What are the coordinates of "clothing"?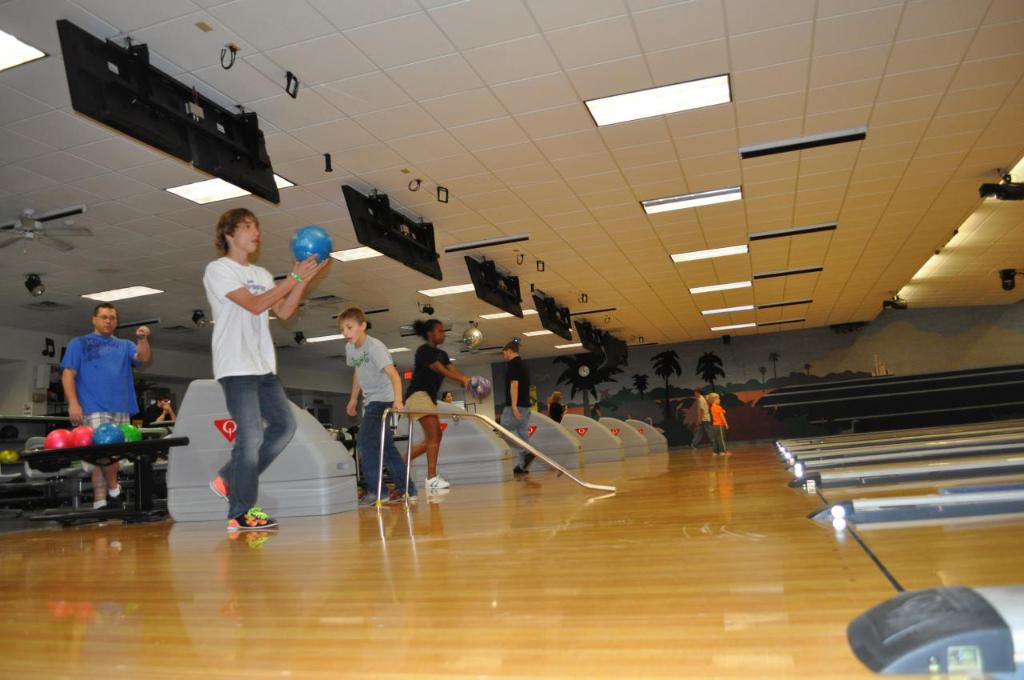
[x1=706, y1=402, x2=727, y2=454].
